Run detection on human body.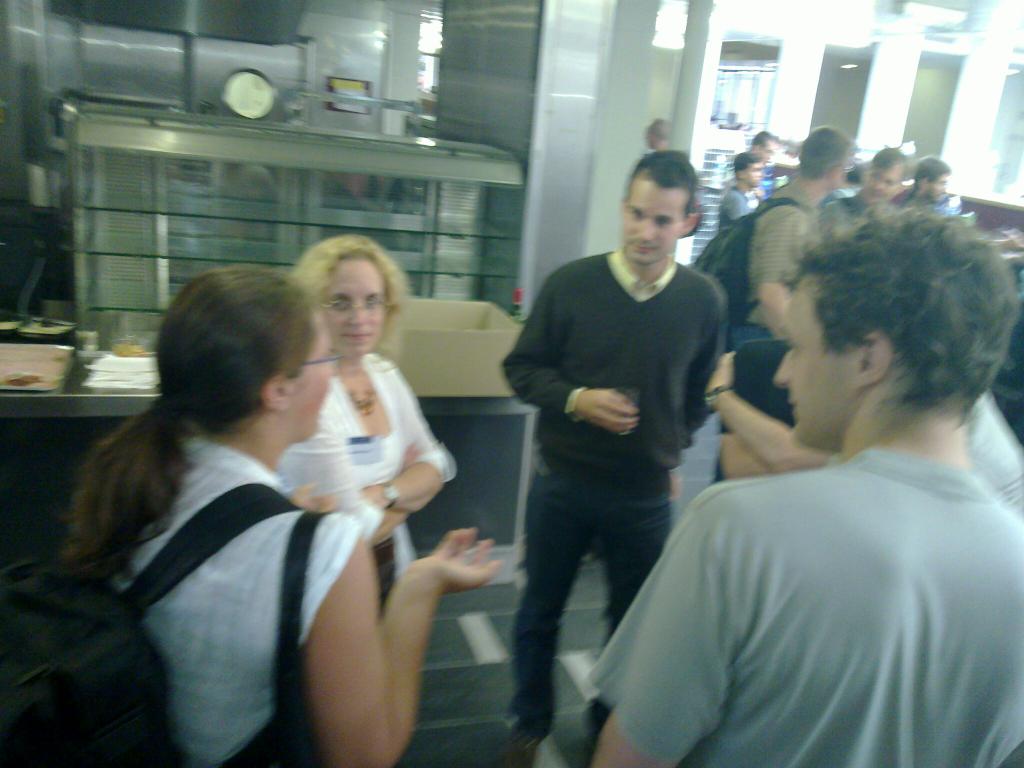
Result: rect(650, 121, 669, 157).
